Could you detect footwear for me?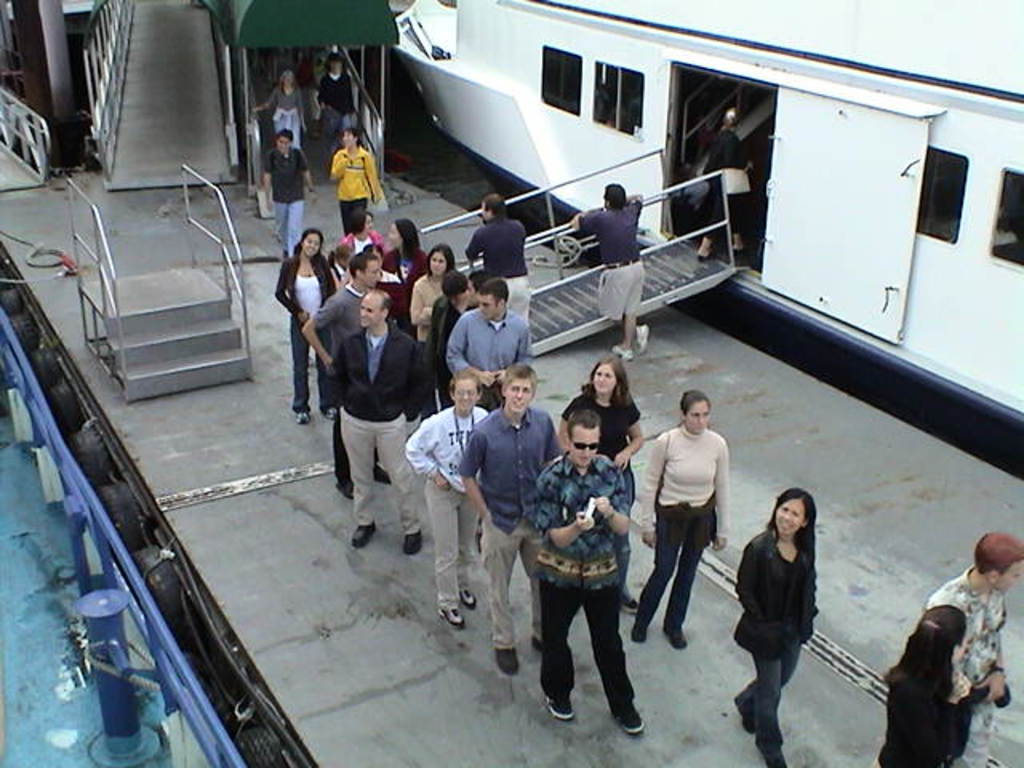
Detection result: Rect(294, 403, 315, 427).
